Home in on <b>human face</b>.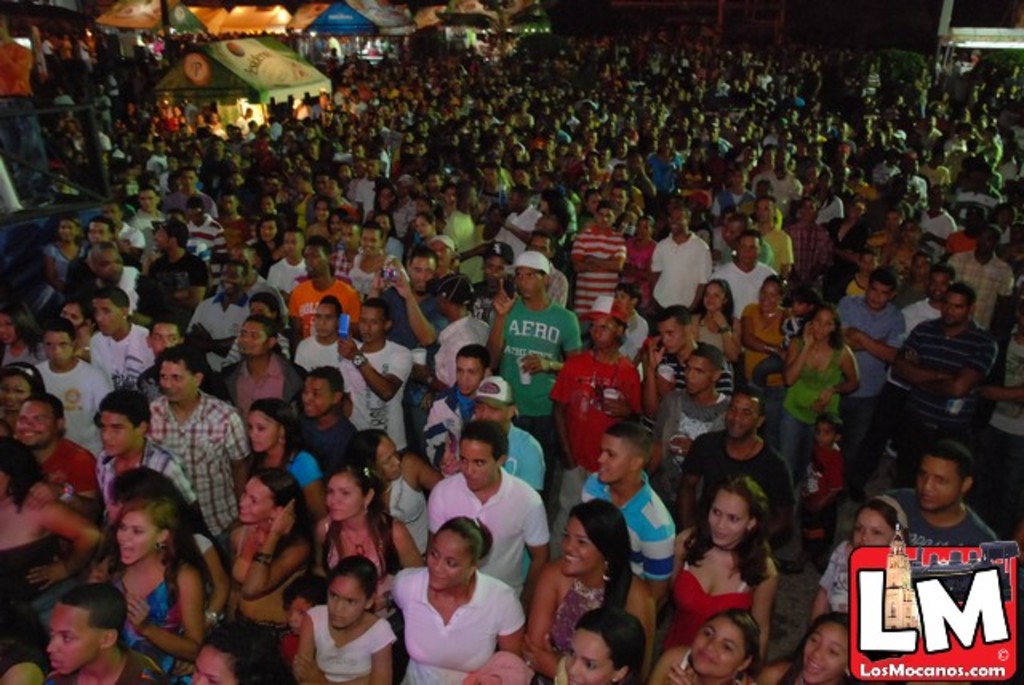
Homed in at [x1=379, y1=437, x2=402, y2=479].
